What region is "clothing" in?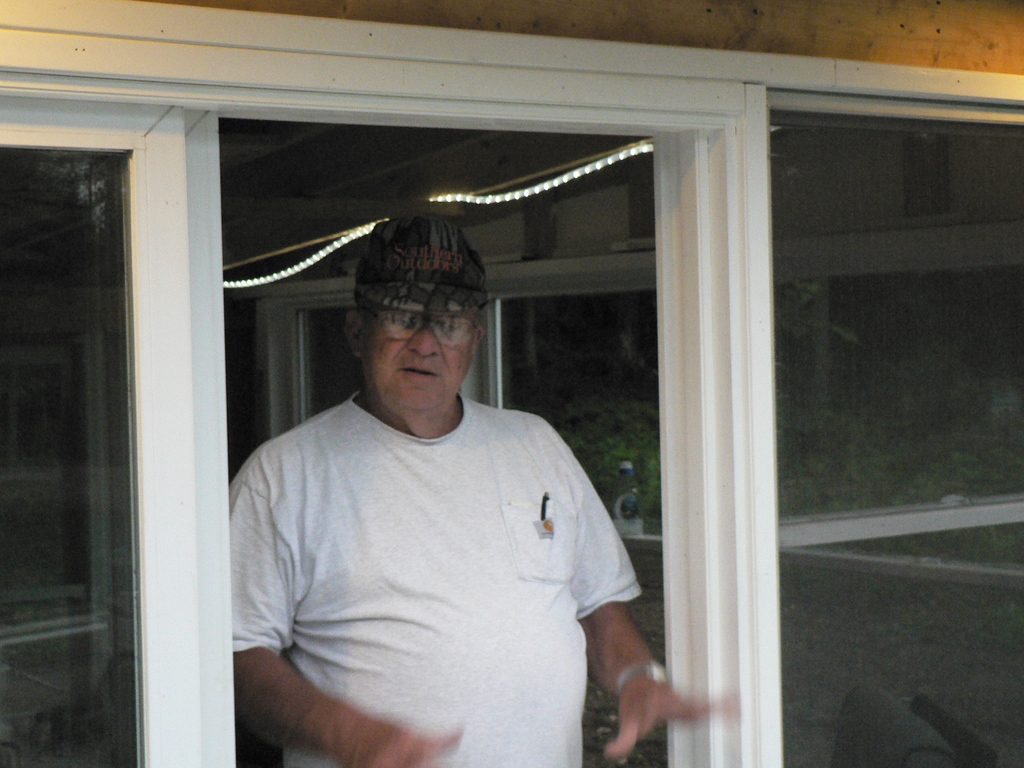
select_region(236, 323, 655, 757).
